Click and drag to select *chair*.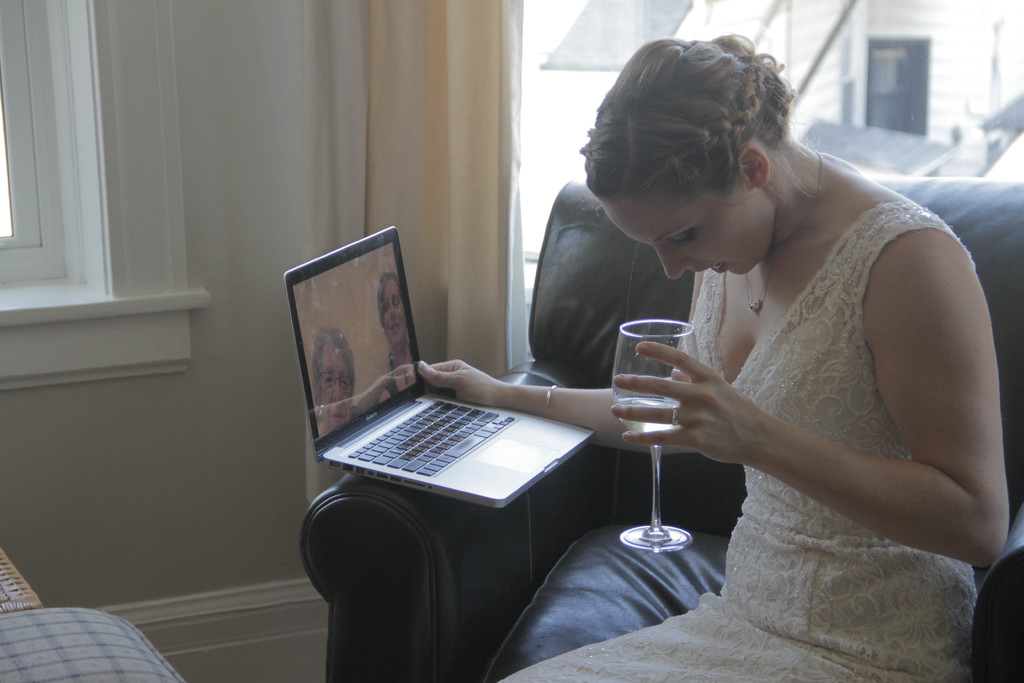
Selection: (0,541,45,614).
